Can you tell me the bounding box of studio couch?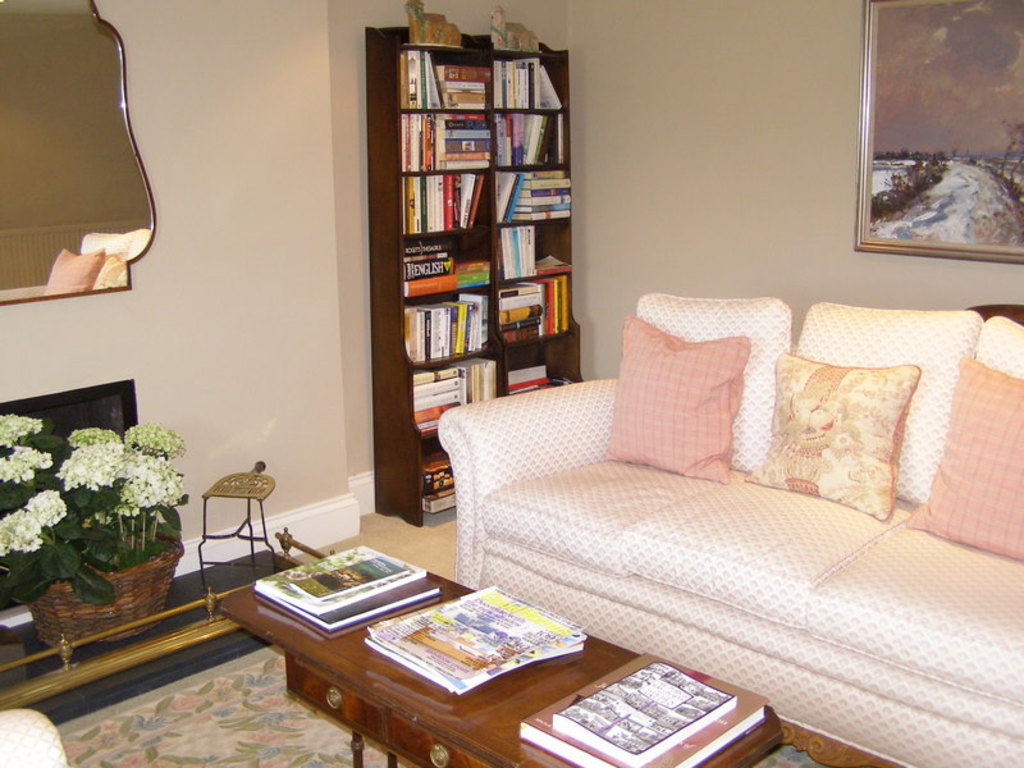
box=[434, 291, 1023, 767].
